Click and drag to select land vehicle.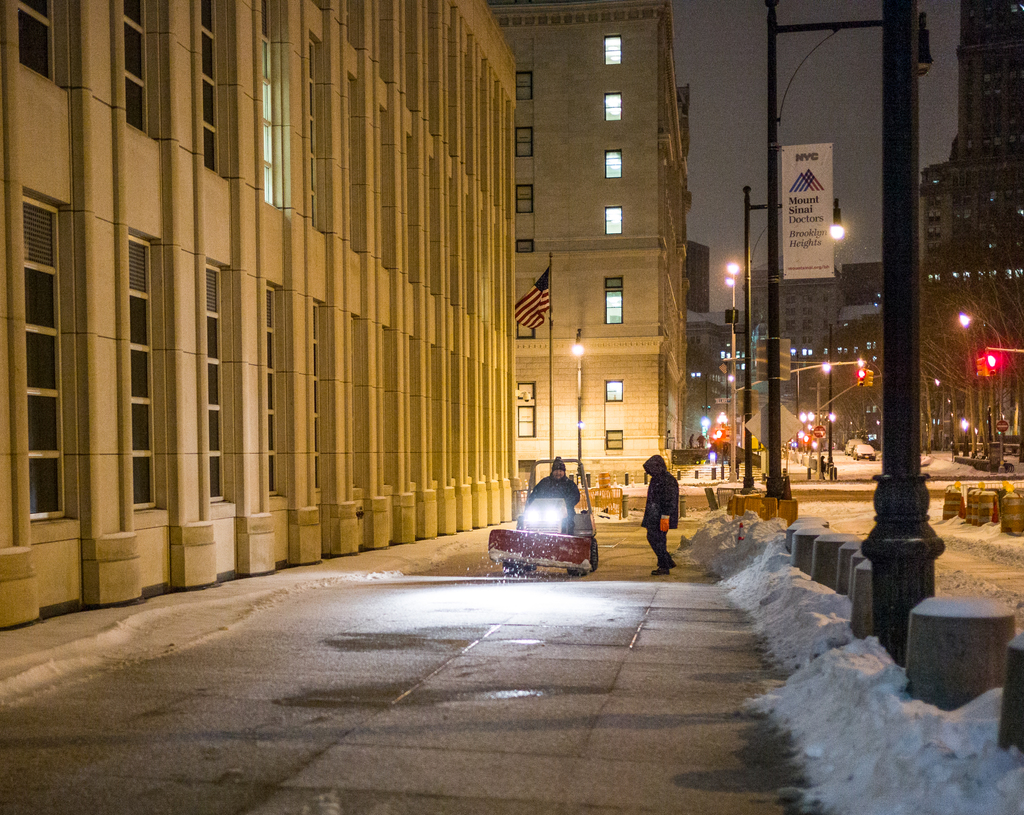
Selection: (left=502, top=475, right=612, bottom=586).
